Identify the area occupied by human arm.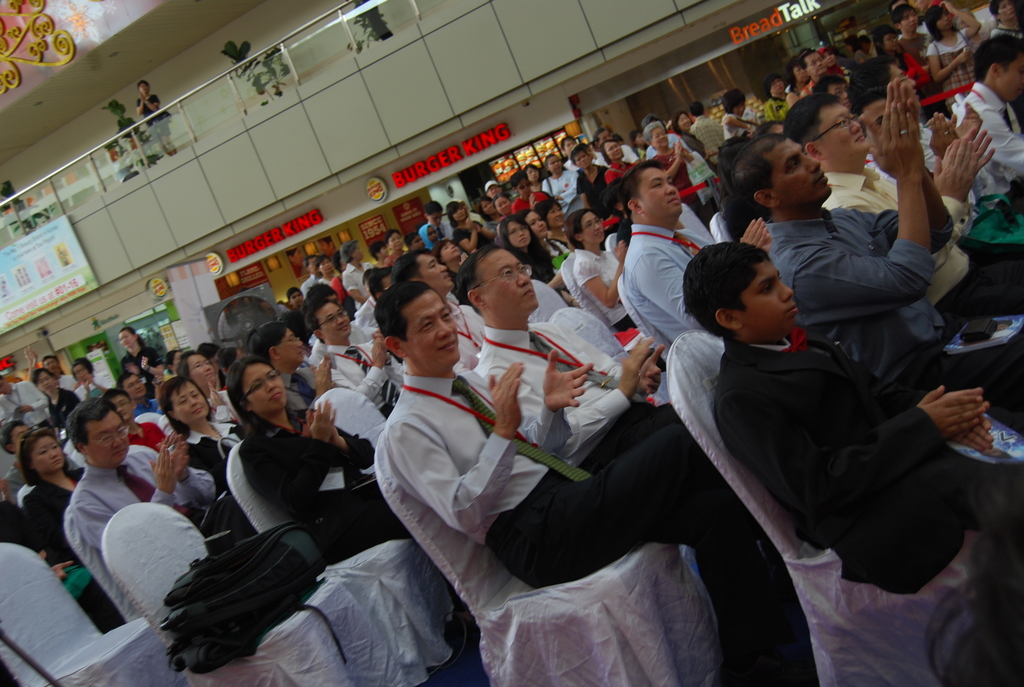
Area: [177,434,213,518].
